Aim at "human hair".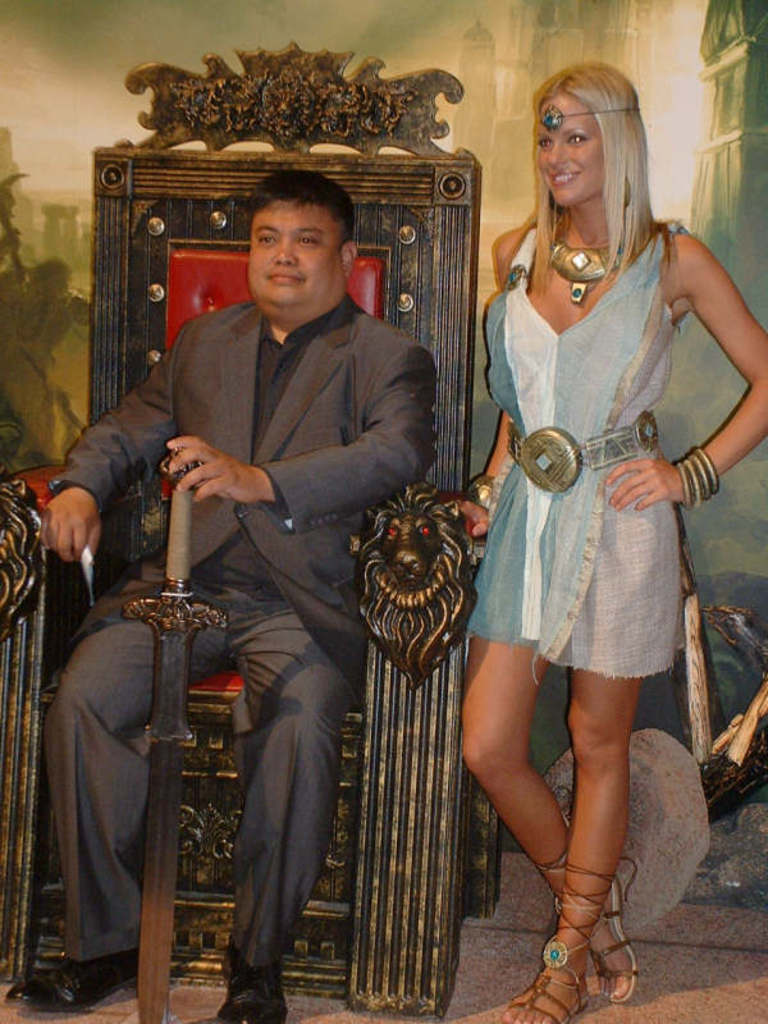
Aimed at select_region(242, 168, 356, 246).
